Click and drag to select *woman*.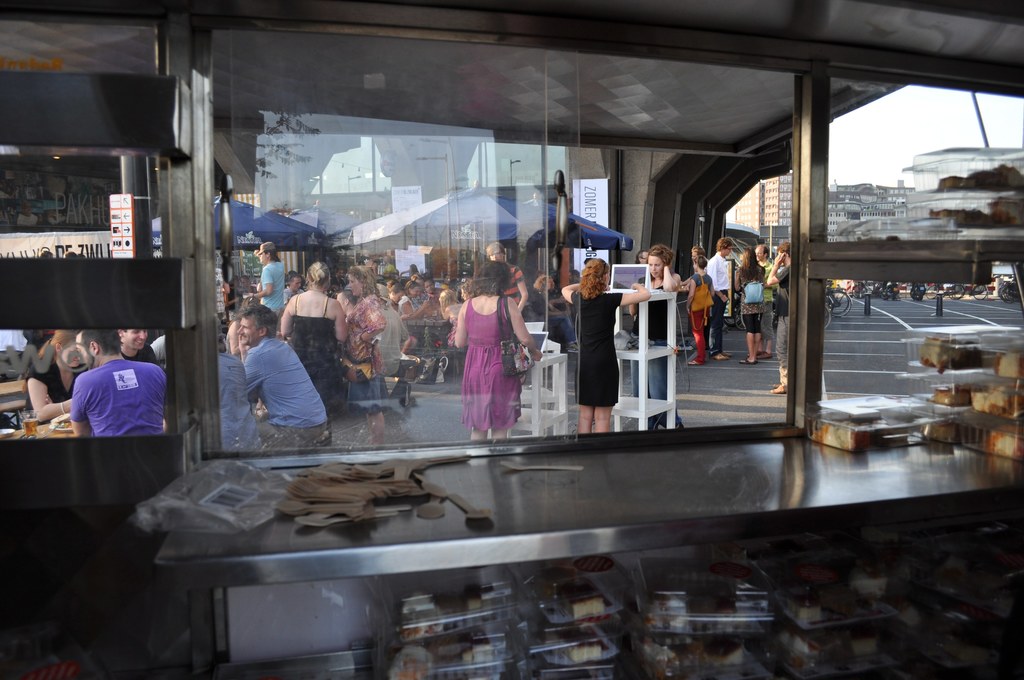
Selection: detection(345, 263, 394, 446).
